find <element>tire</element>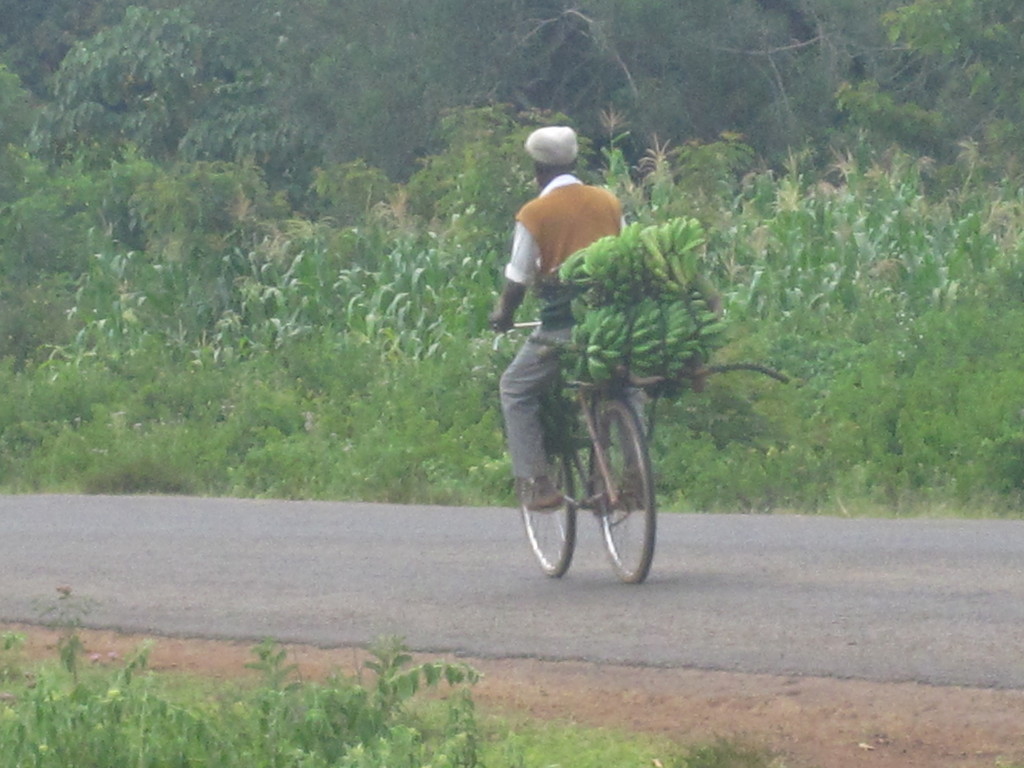
598/385/655/584
